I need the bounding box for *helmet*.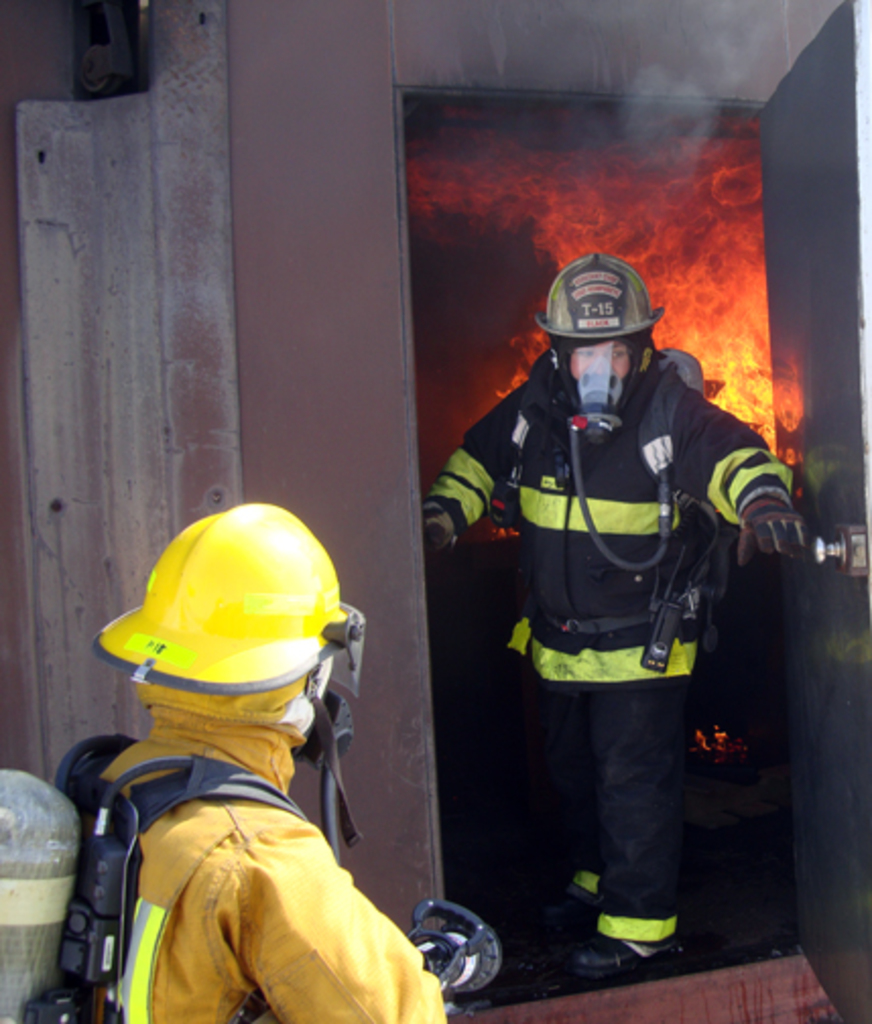
Here it is: (89, 500, 372, 701).
